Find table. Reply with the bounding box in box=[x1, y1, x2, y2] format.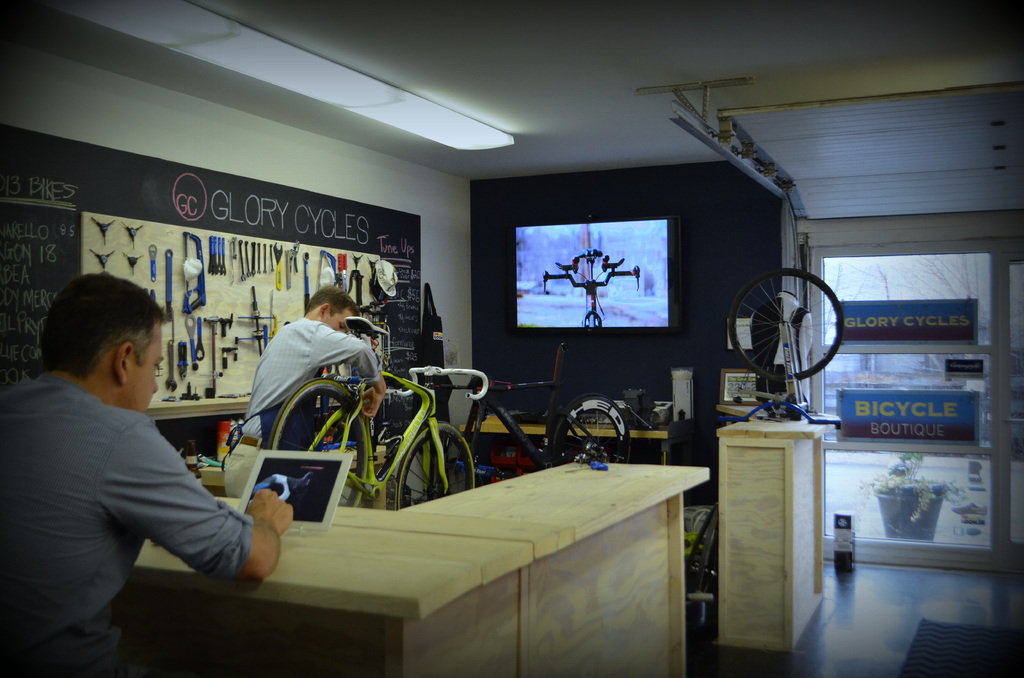
box=[403, 451, 714, 677].
